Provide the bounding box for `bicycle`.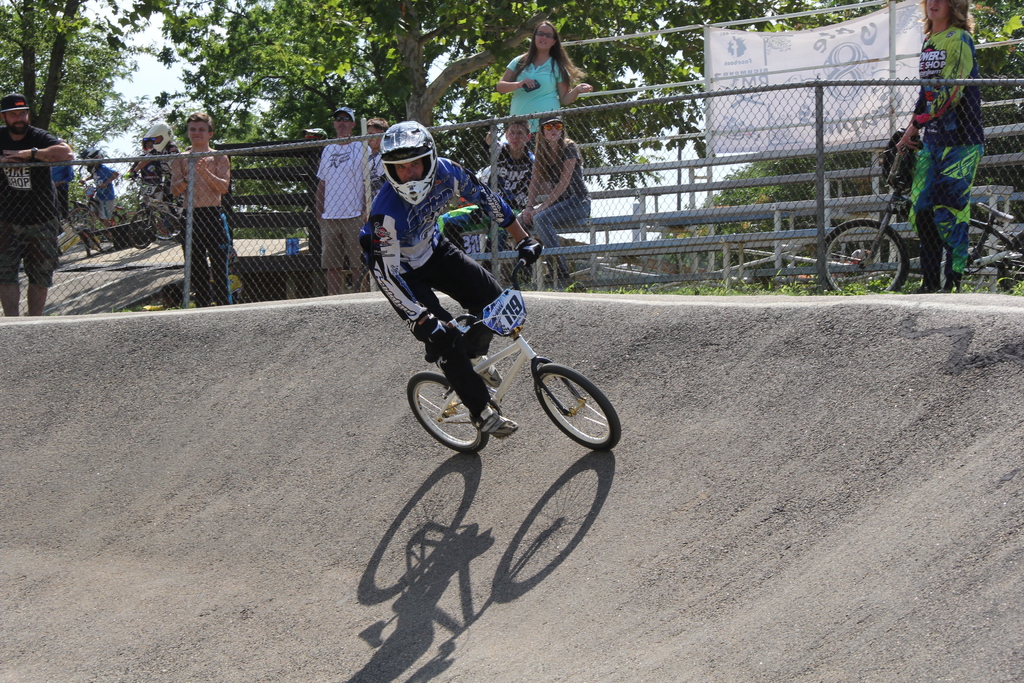
136/174/184/242.
